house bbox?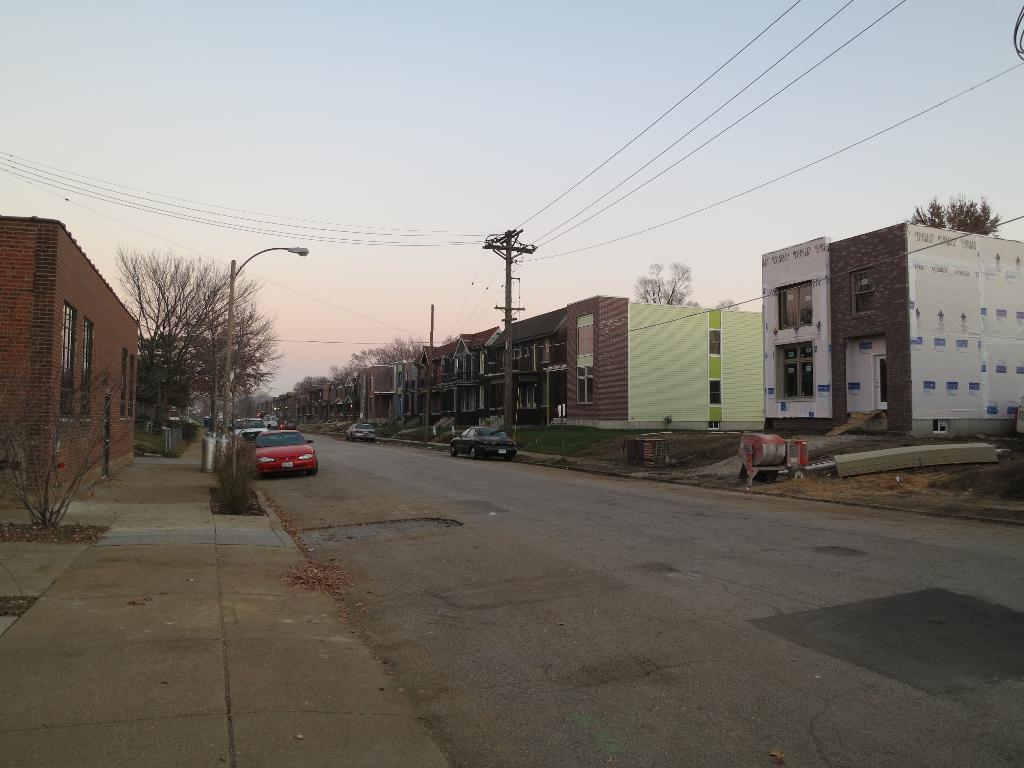
(5, 198, 139, 522)
